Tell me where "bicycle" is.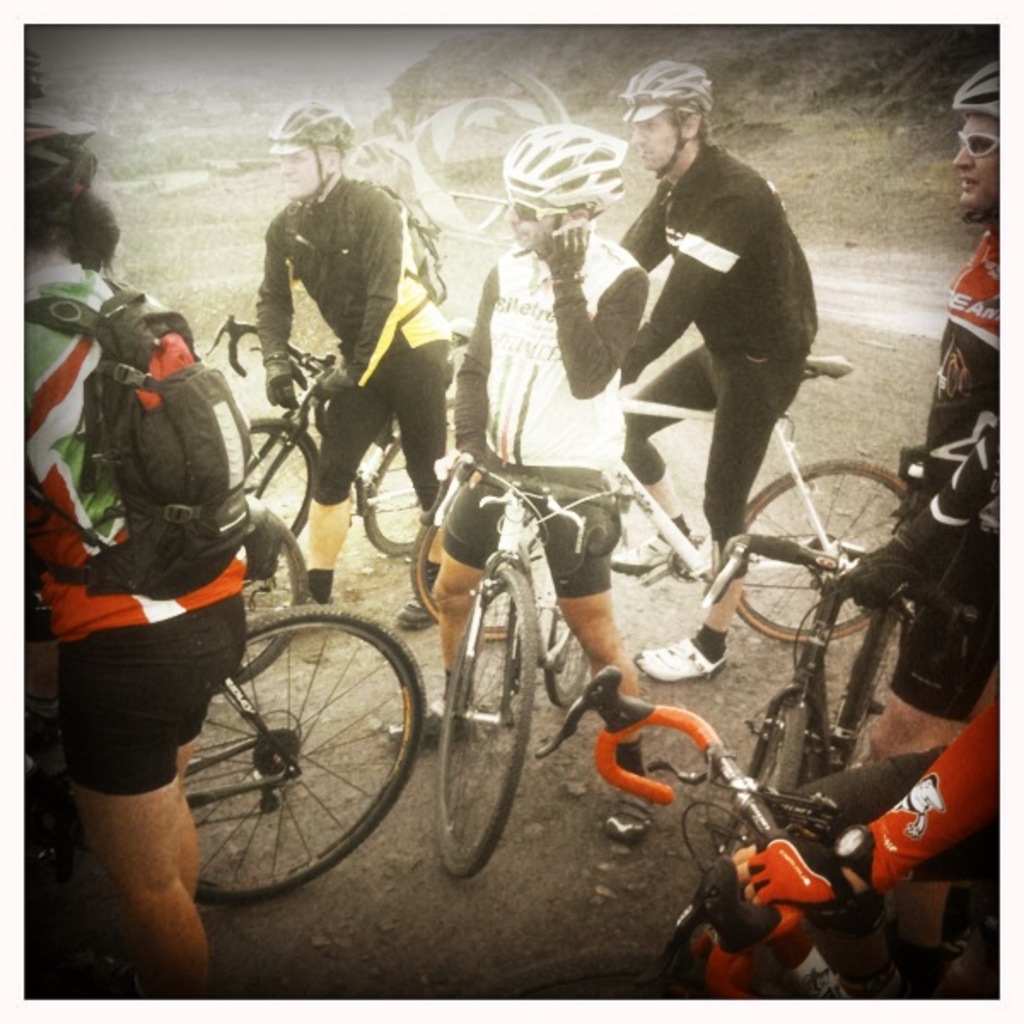
"bicycle" is at (x1=534, y1=664, x2=1022, y2=1009).
